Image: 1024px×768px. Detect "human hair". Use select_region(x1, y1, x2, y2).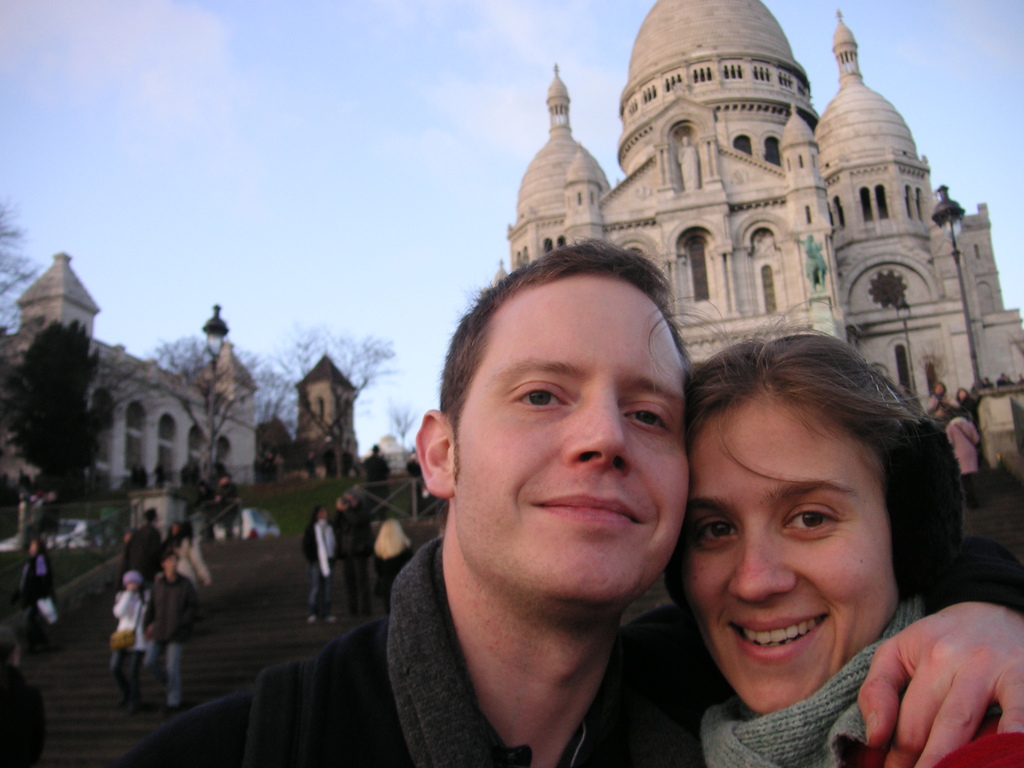
select_region(659, 305, 963, 608).
